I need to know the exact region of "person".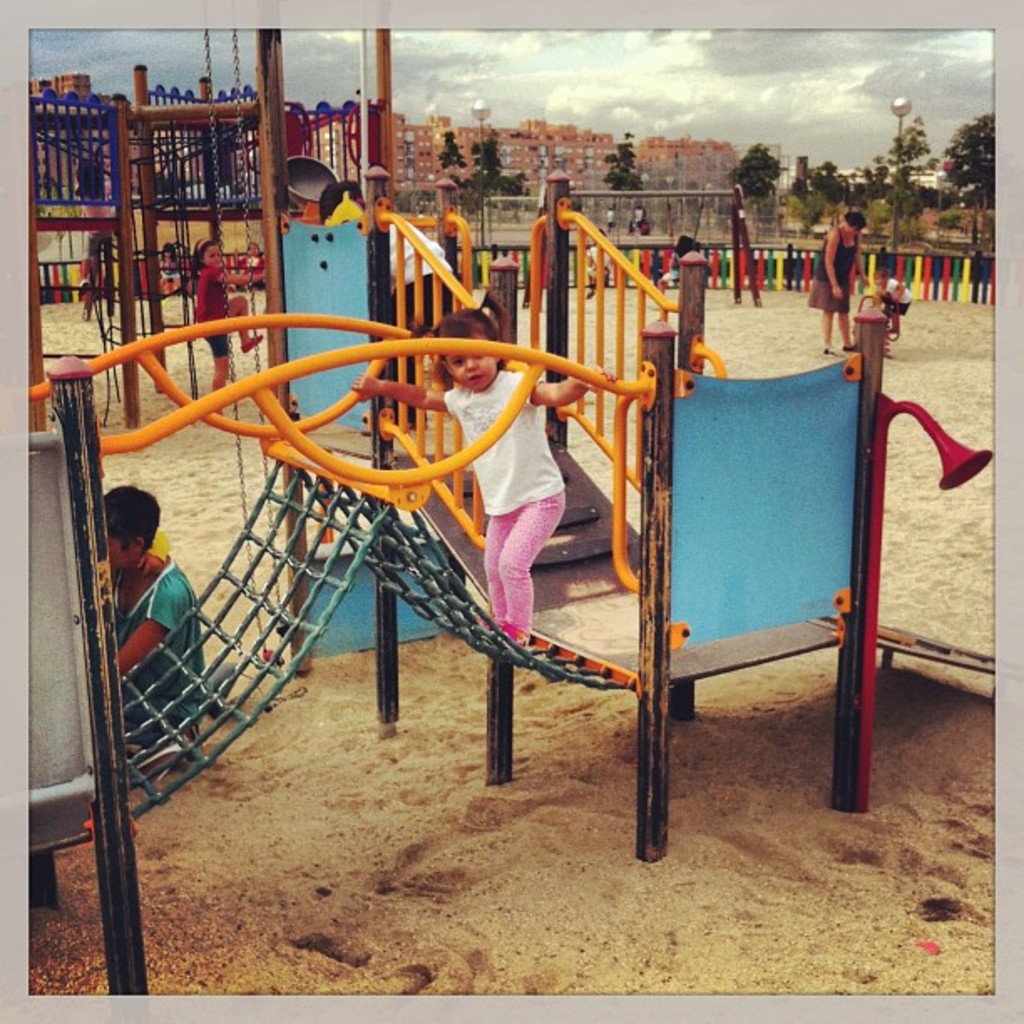
Region: 191,236,261,422.
